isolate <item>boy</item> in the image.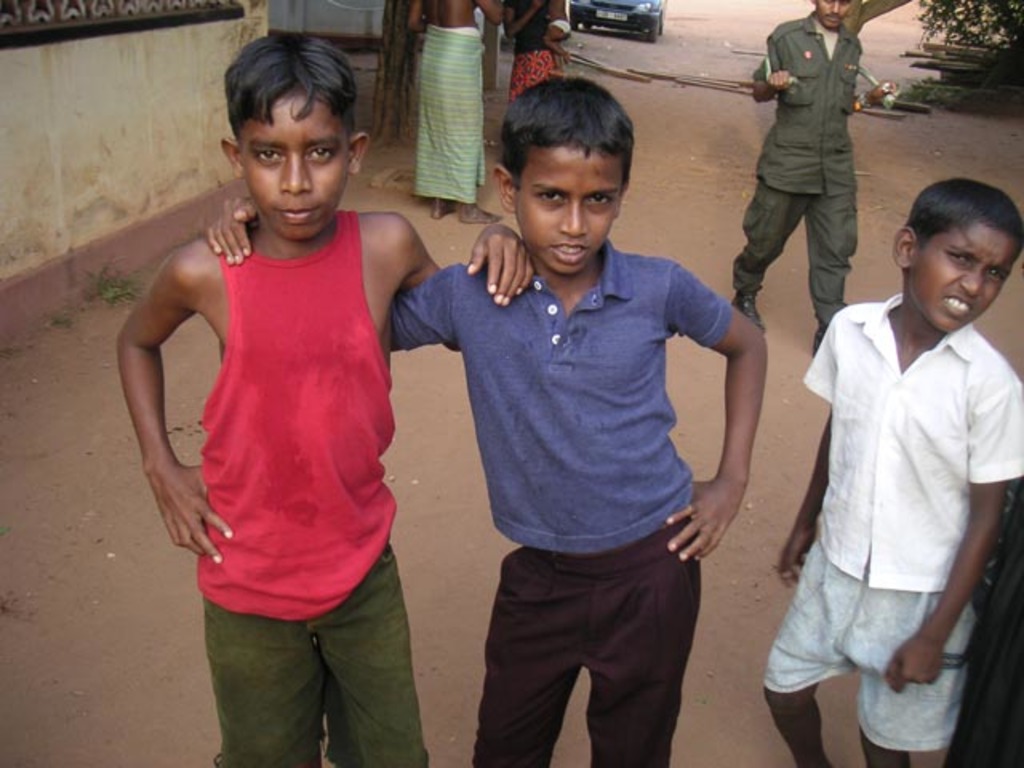
Isolated region: (left=115, top=30, right=531, bottom=766).
